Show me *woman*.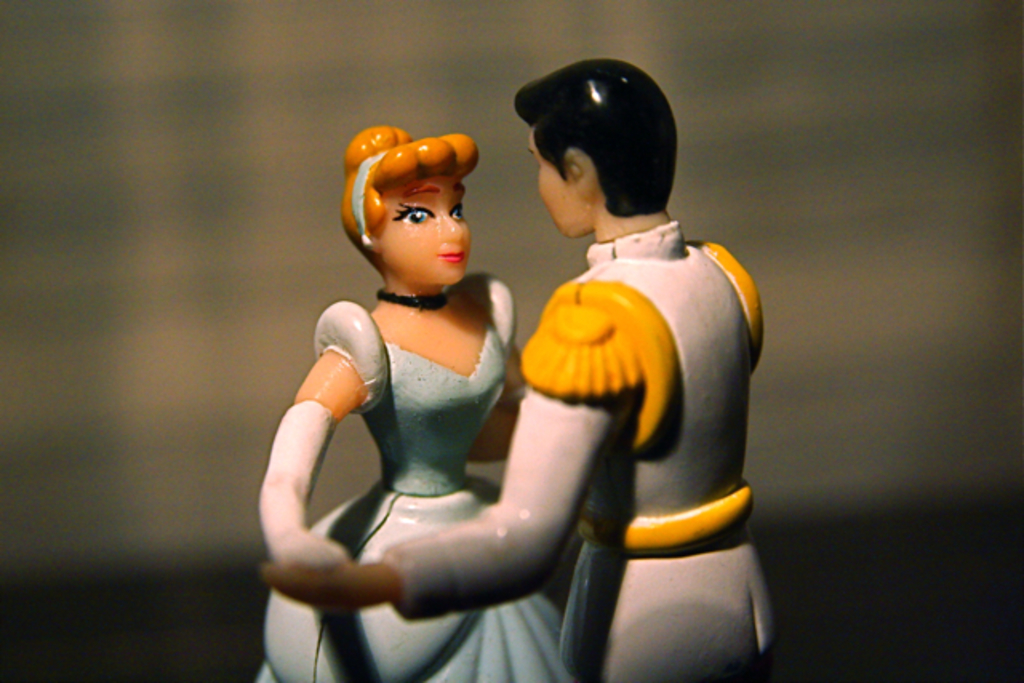
*woman* is here: <region>256, 128, 531, 681</region>.
